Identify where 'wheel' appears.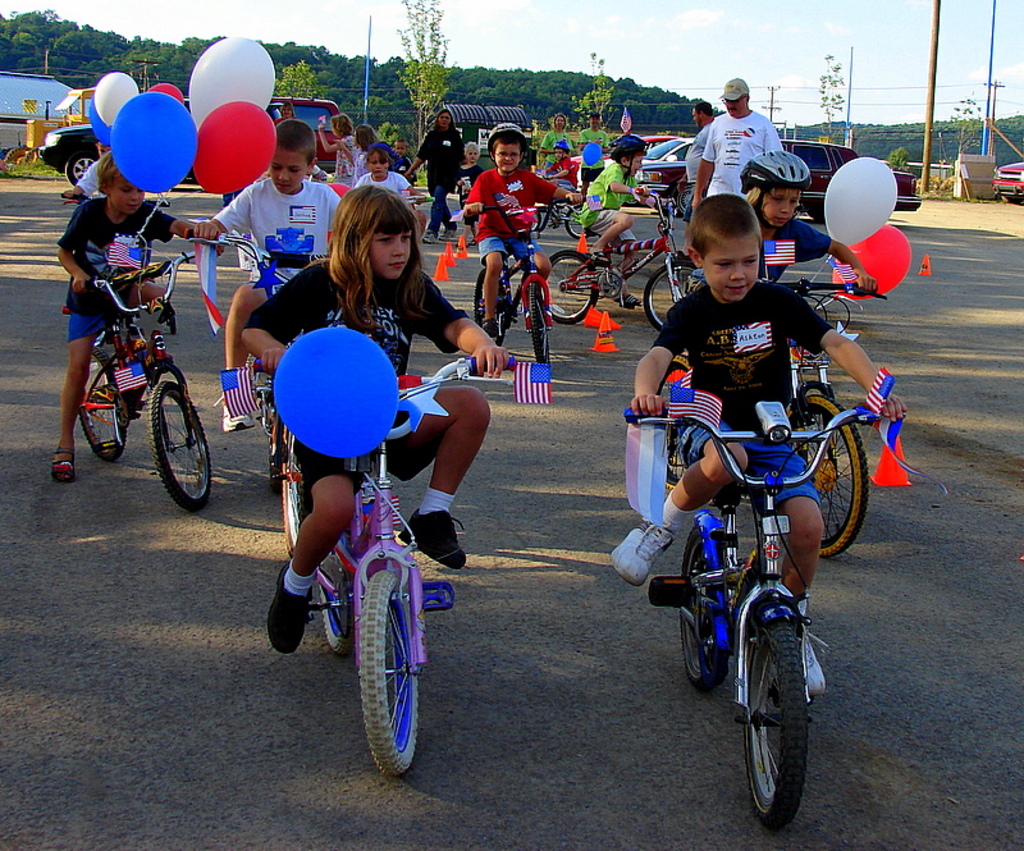
Appears at x1=83 y1=353 x2=124 y2=458.
